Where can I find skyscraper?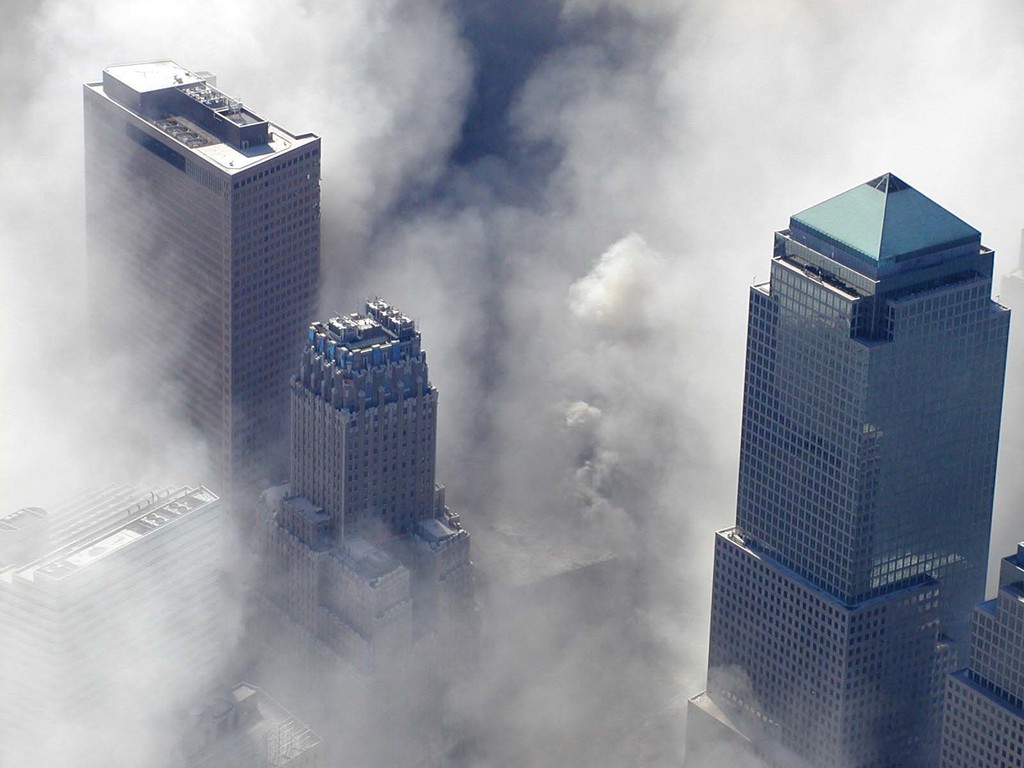
You can find it at [left=678, top=166, right=1012, bottom=767].
